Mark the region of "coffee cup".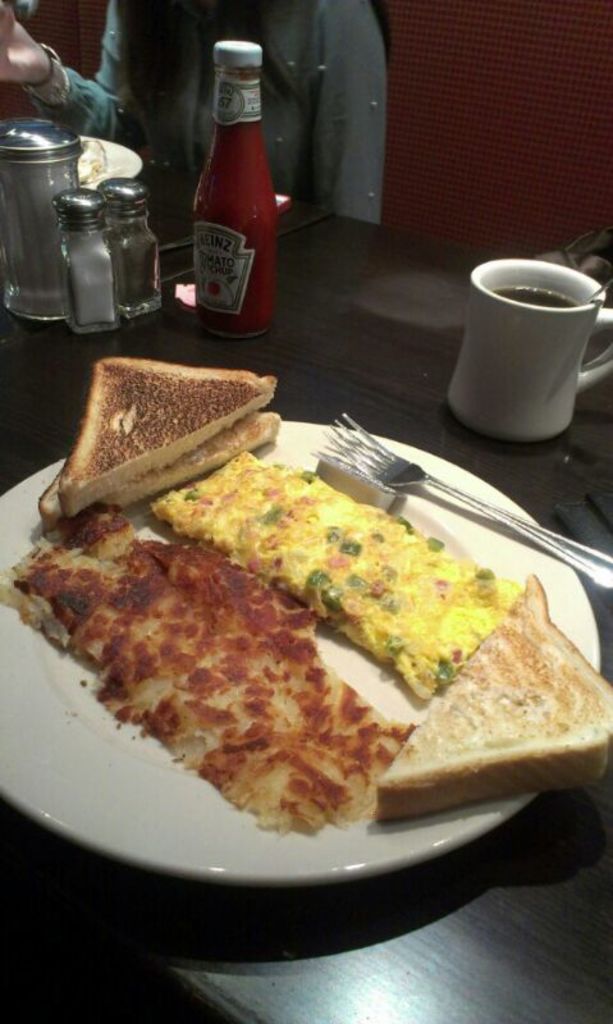
Region: locate(444, 255, 612, 448).
